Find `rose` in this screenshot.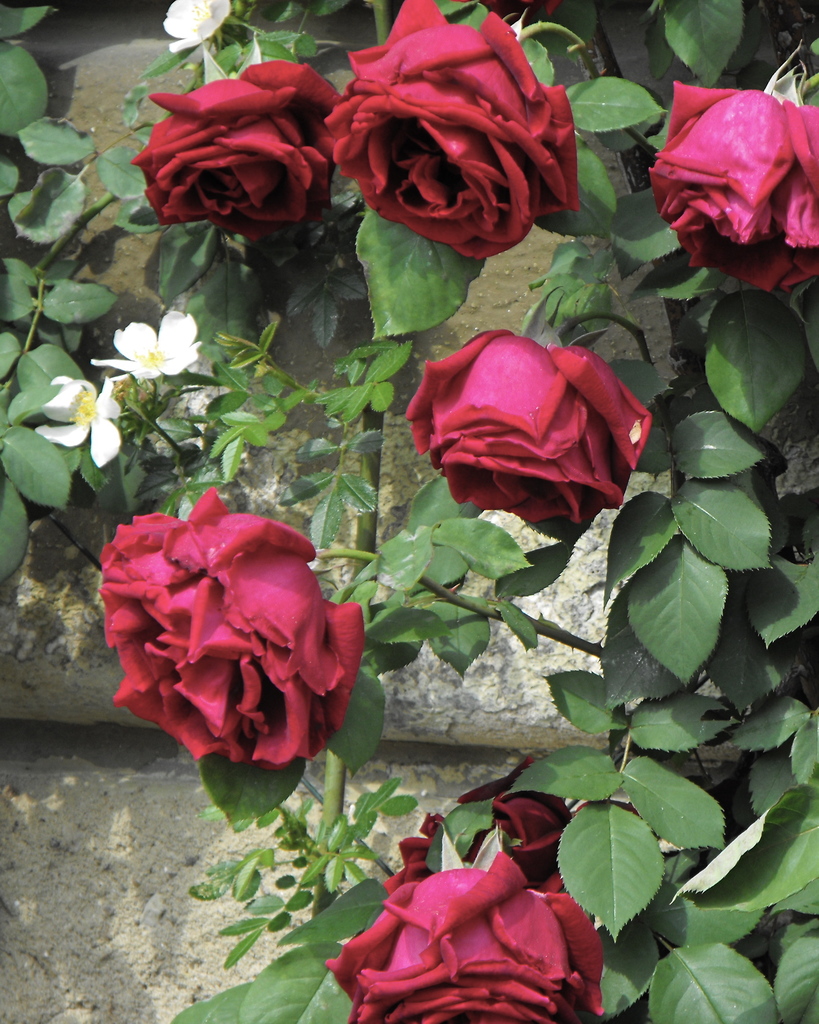
The bounding box for `rose` is (382, 756, 573, 895).
